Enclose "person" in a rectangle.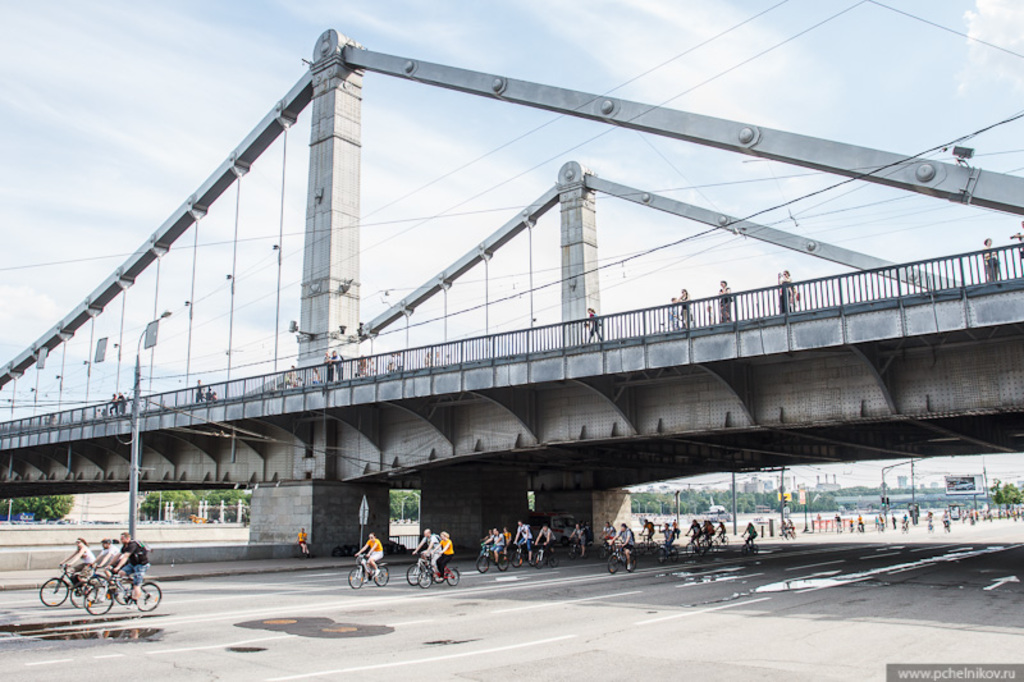
rect(352, 534, 384, 581).
